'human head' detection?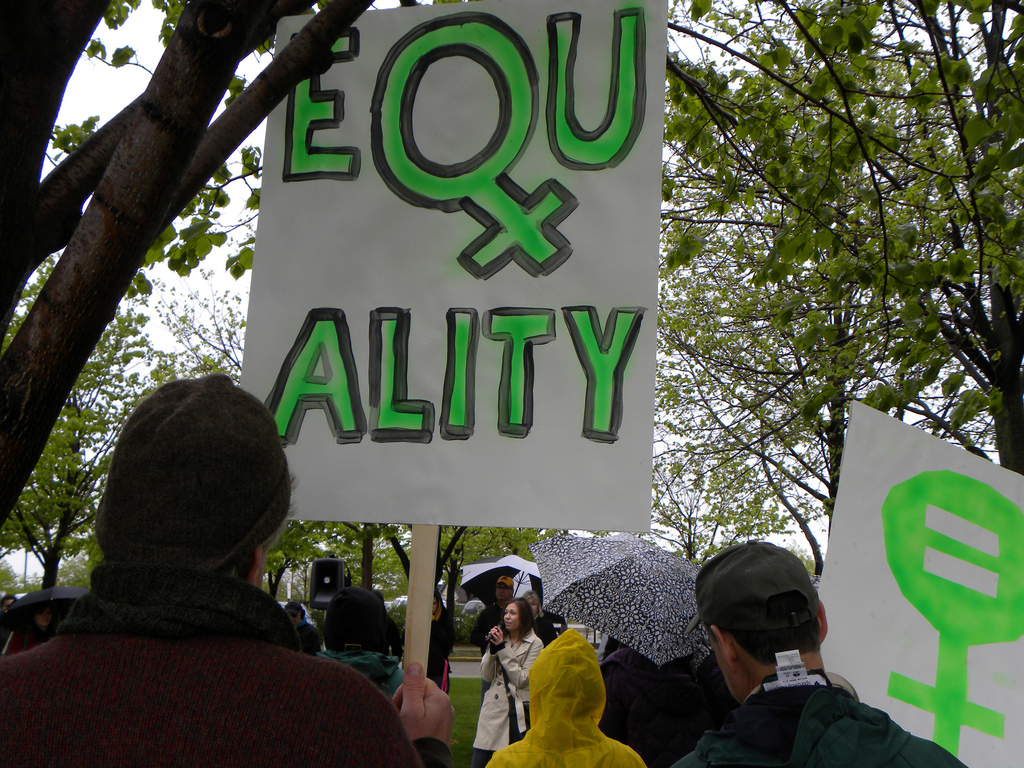
{"left": 281, "top": 600, "right": 310, "bottom": 627}
